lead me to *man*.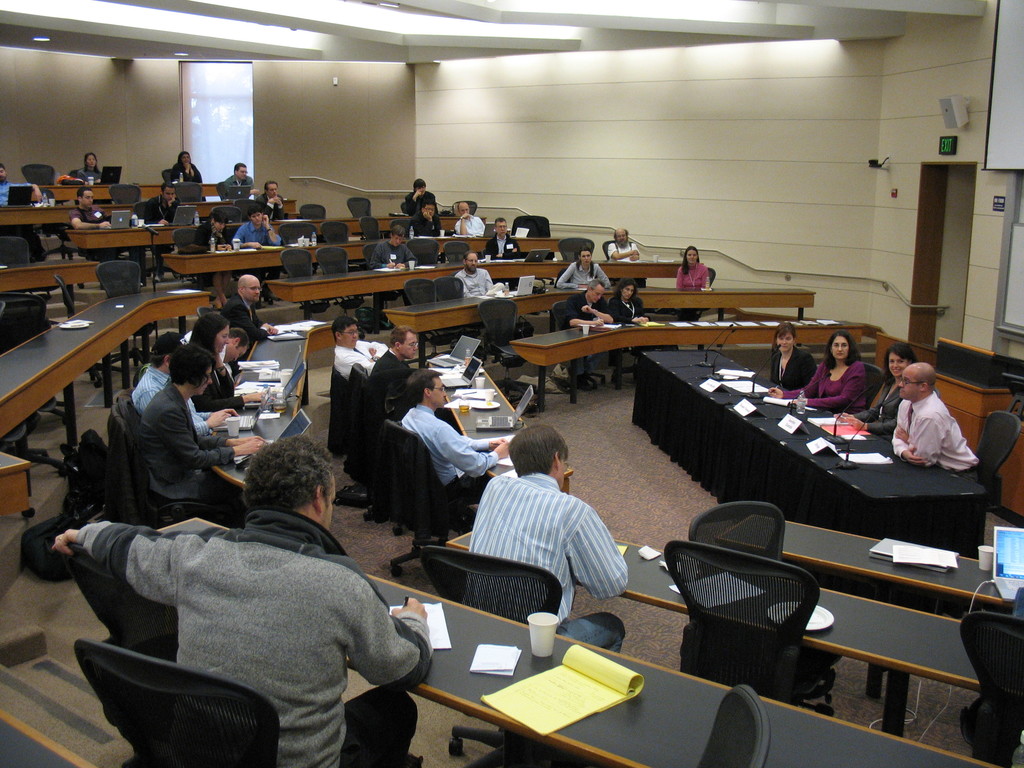
Lead to <box>888,360,984,479</box>.
